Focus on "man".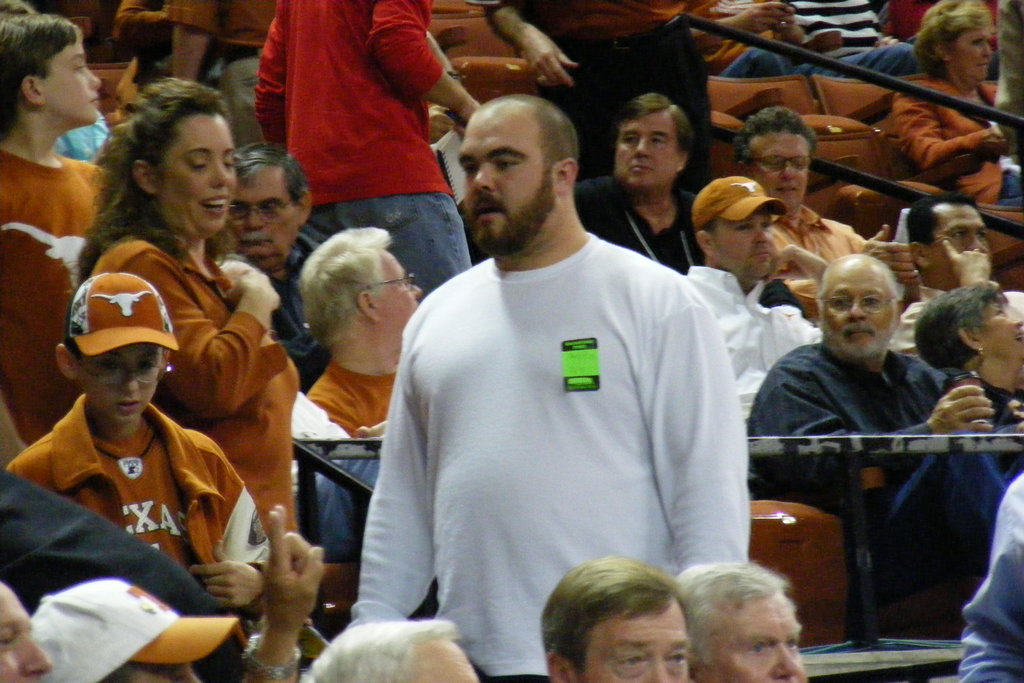
Focused at [x1=729, y1=113, x2=858, y2=259].
